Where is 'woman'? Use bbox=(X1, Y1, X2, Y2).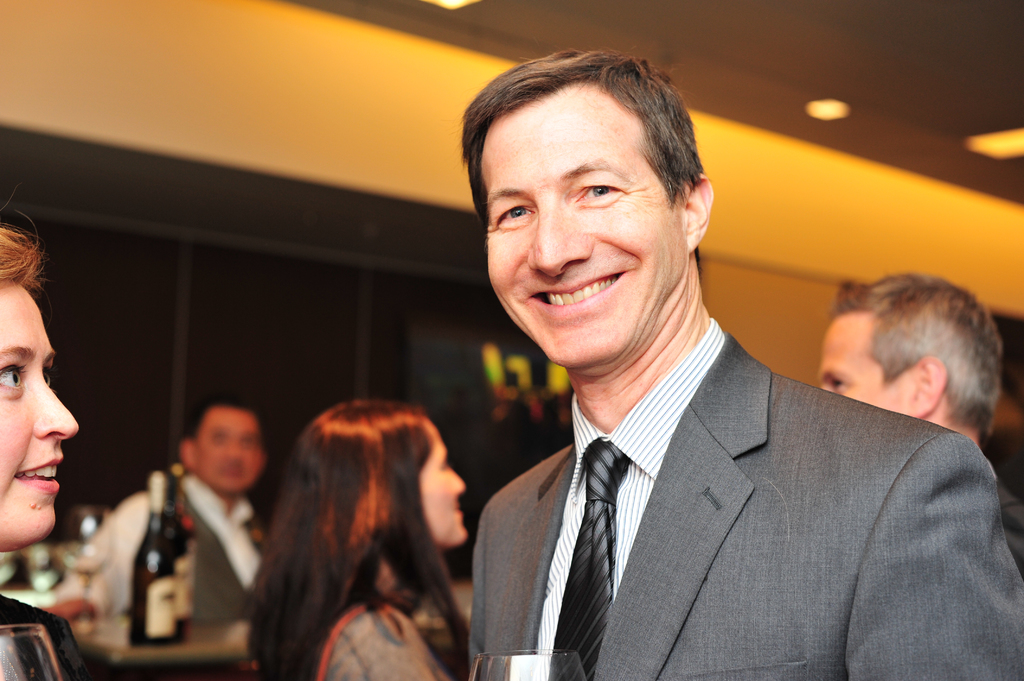
bbox=(0, 211, 86, 680).
